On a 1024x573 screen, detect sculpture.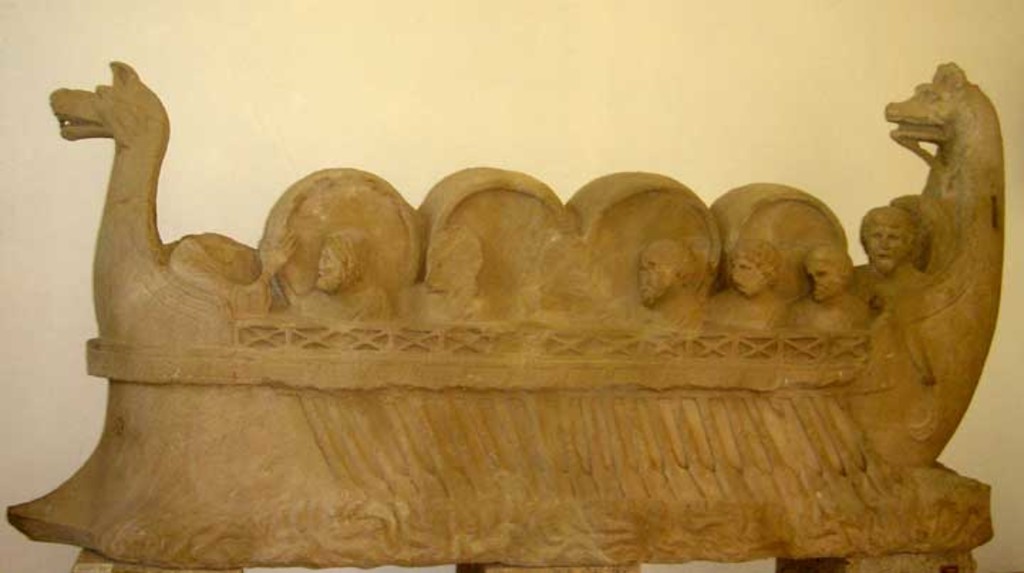
x1=38, y1=45, x2=981, y2=560.
